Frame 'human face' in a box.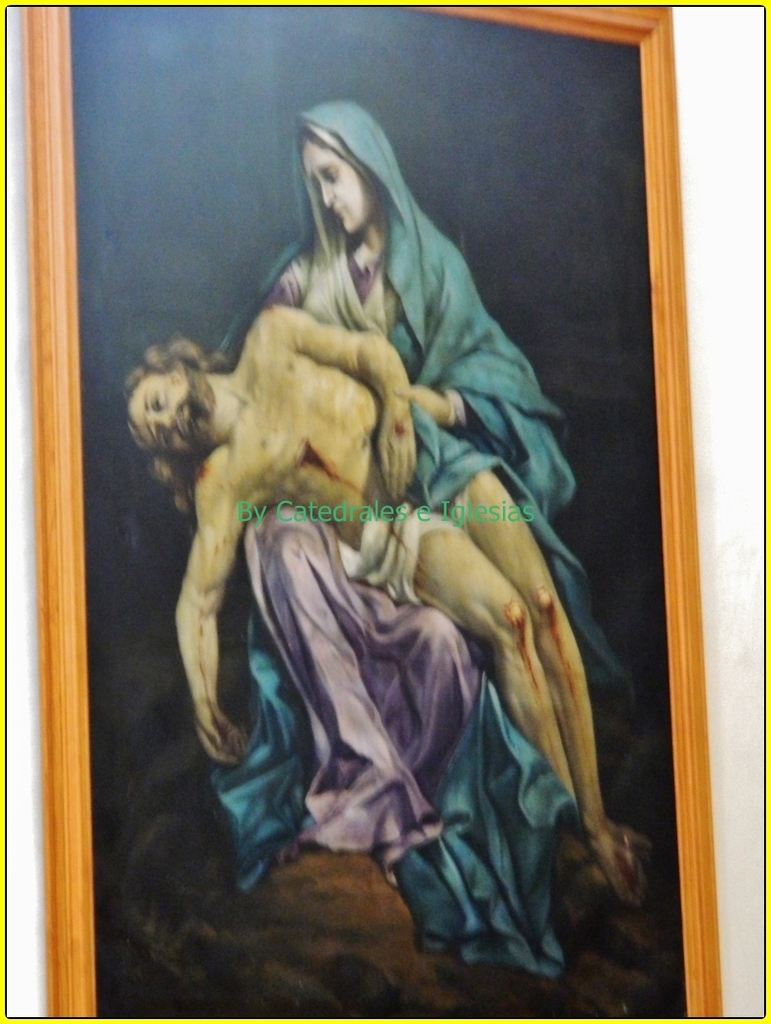
bbox(301, 138, 378, 234).
